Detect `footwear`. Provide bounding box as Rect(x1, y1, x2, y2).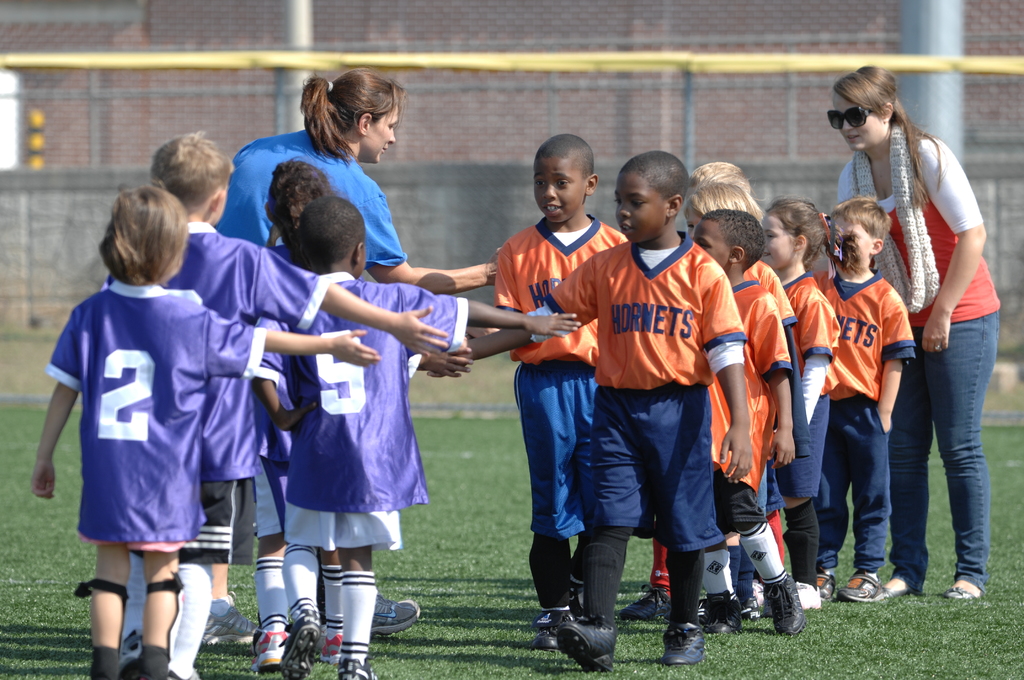
Rect(764, 574, 807, 635).
